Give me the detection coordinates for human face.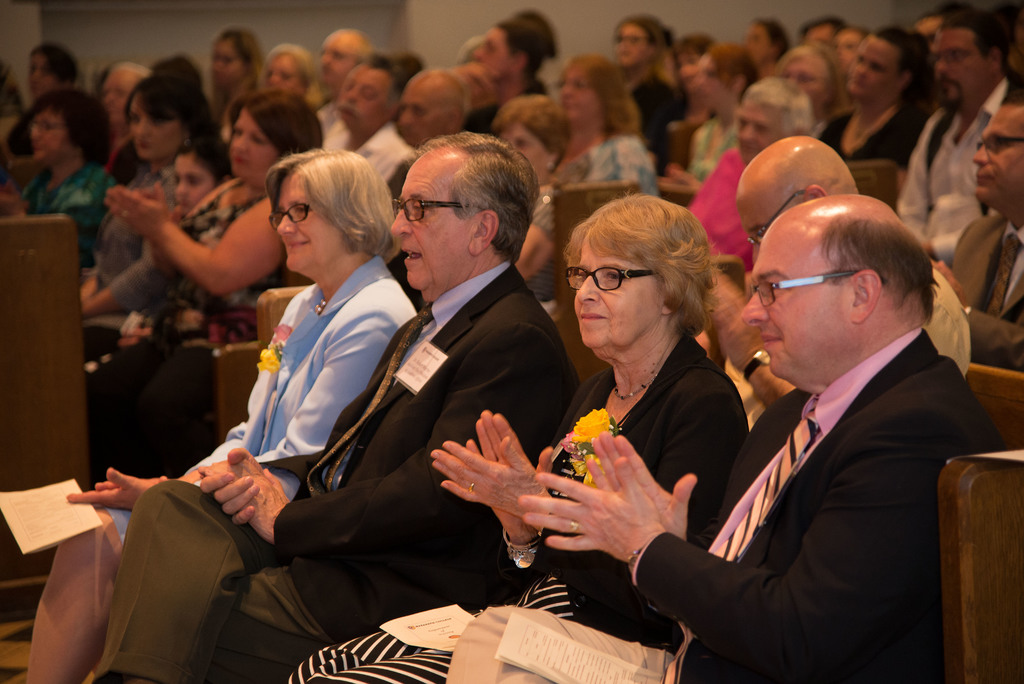
388:155:470:288.
